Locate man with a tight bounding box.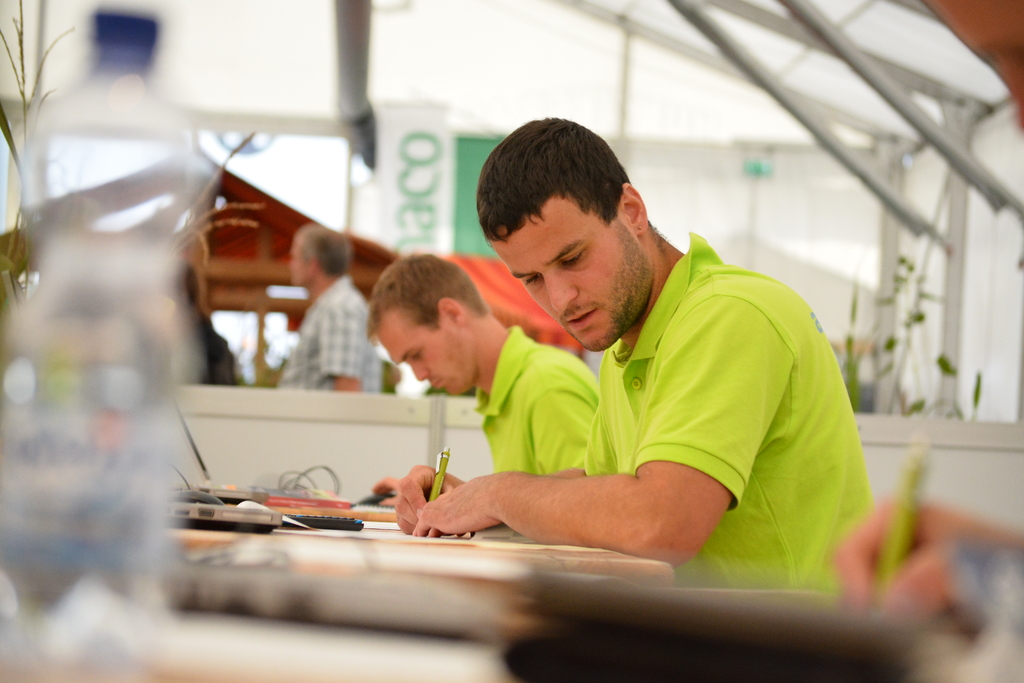
crop(363, 248, 605, 511).
